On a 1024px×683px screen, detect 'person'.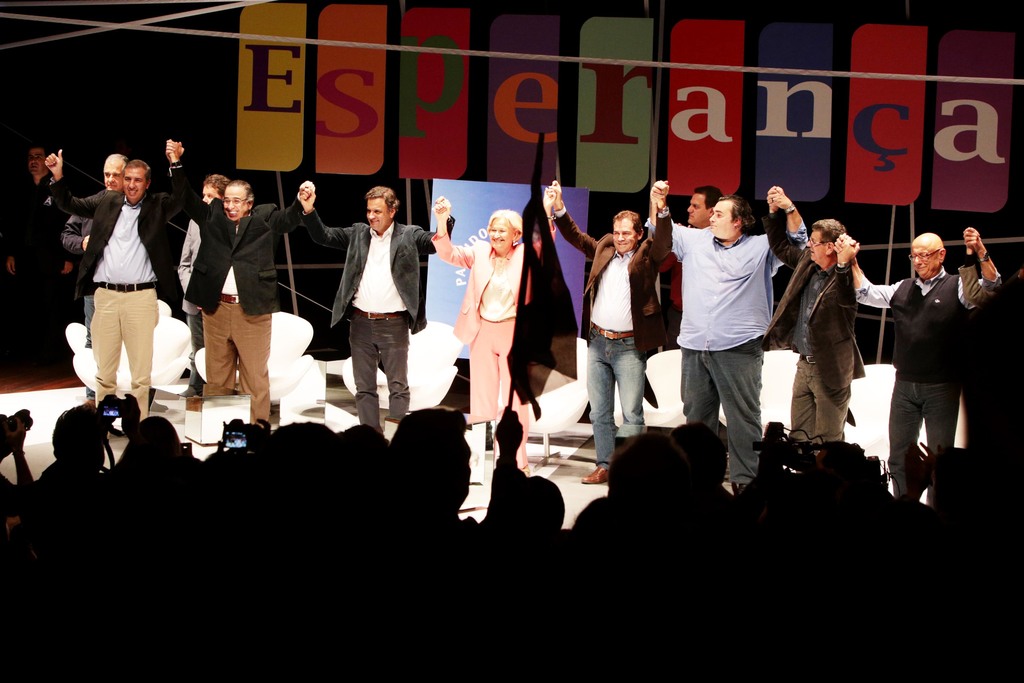
[178,172,229,392].
